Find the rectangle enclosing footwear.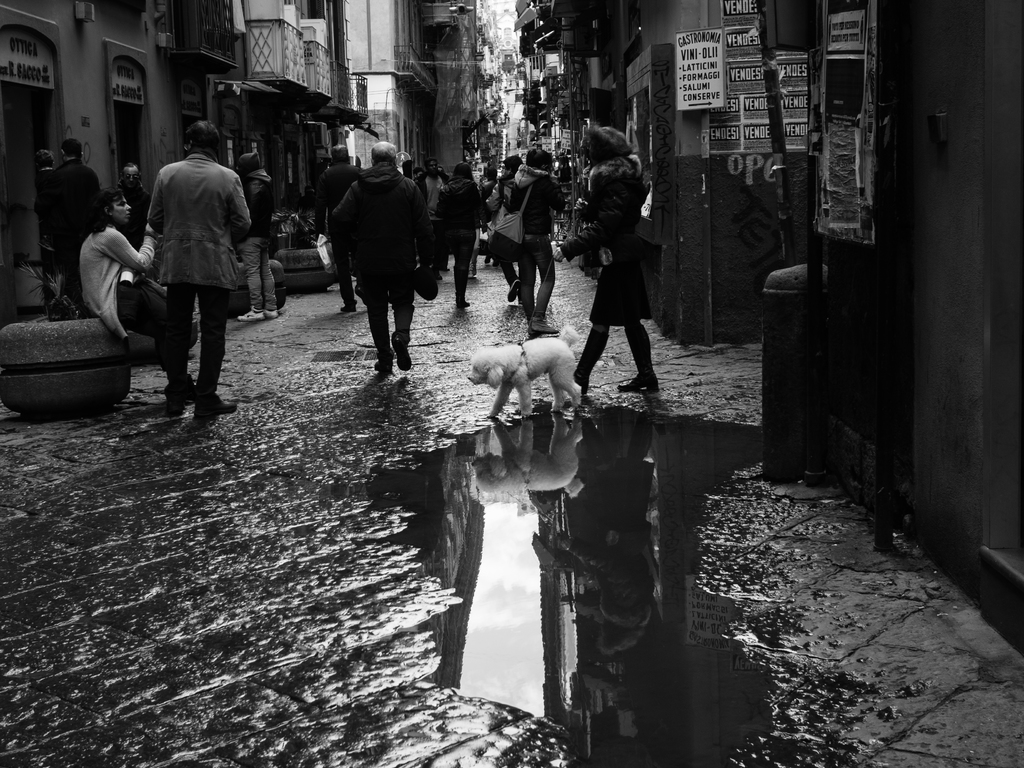
box=[373, 352, 390, 373].
